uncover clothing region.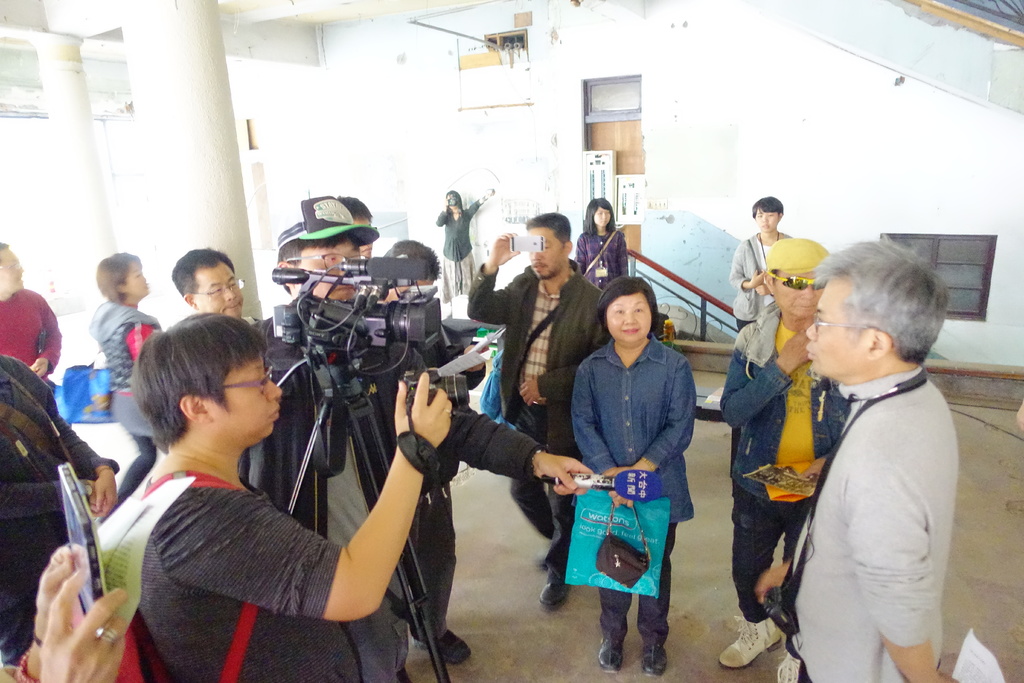
Uncovered: Rect(508, 399, 580, 583).
